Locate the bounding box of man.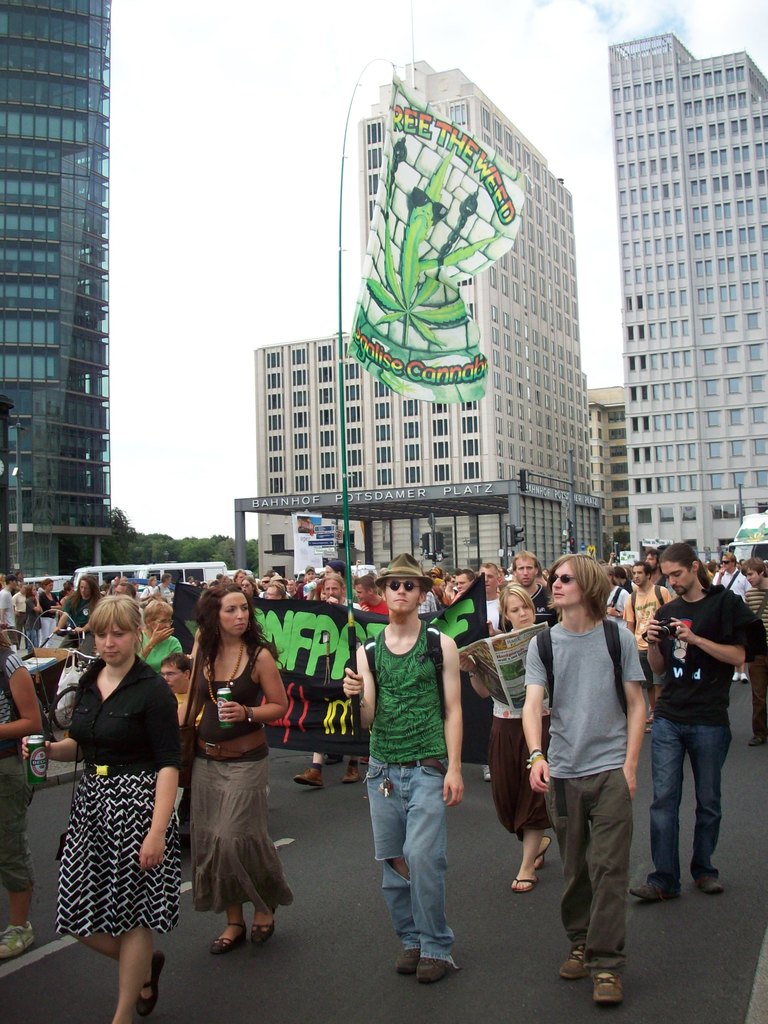
Bounding box: 0:636:46:959.
